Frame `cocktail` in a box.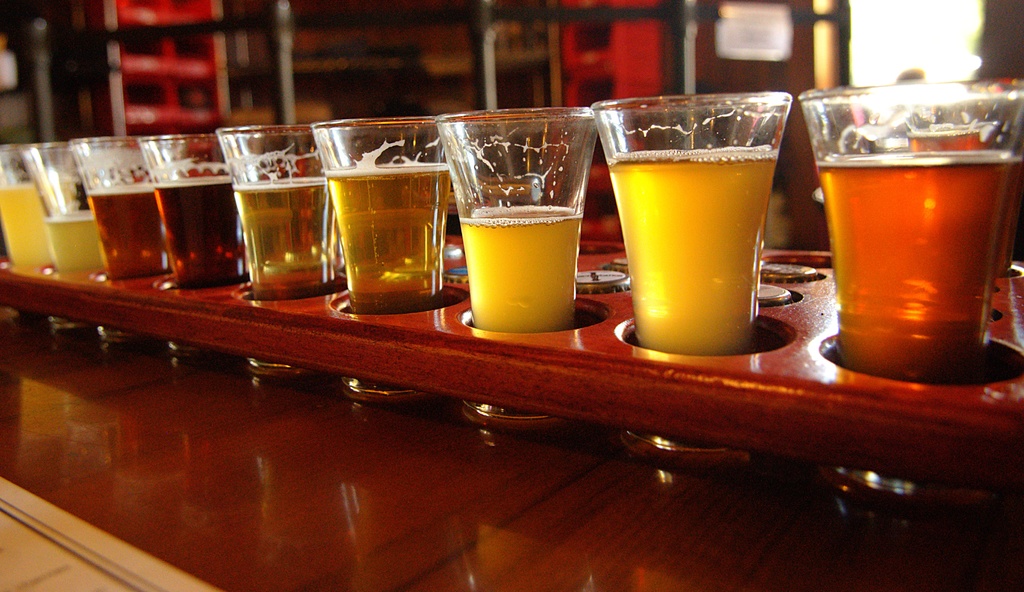
bbox=(585, 94, 791, 456).
